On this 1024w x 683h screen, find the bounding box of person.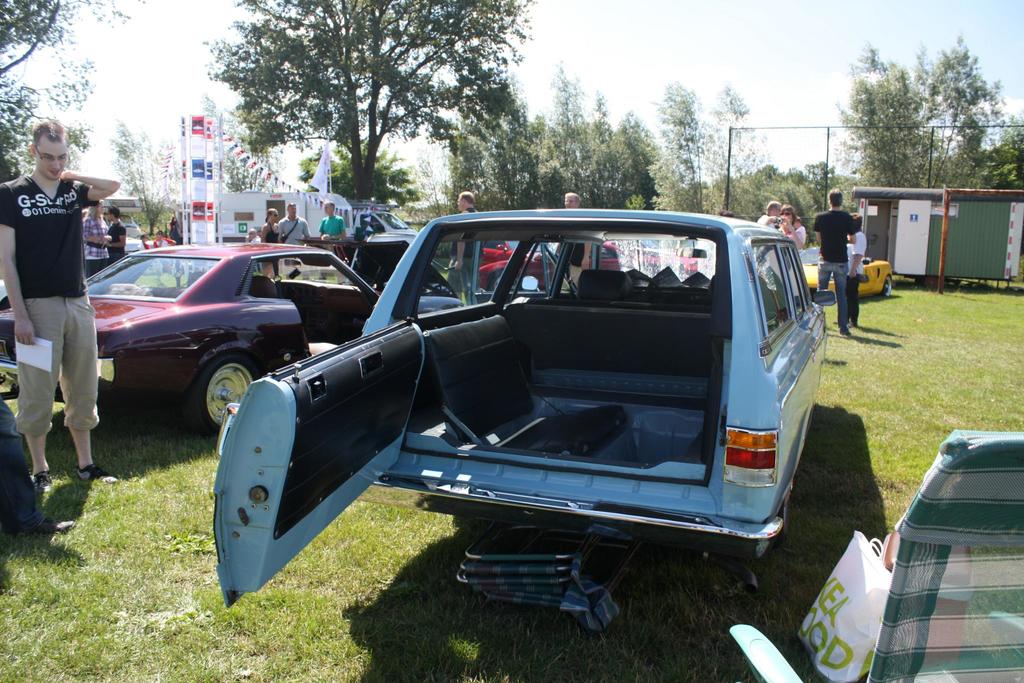
Bounding box: <box>280,201,314,248</box>.
